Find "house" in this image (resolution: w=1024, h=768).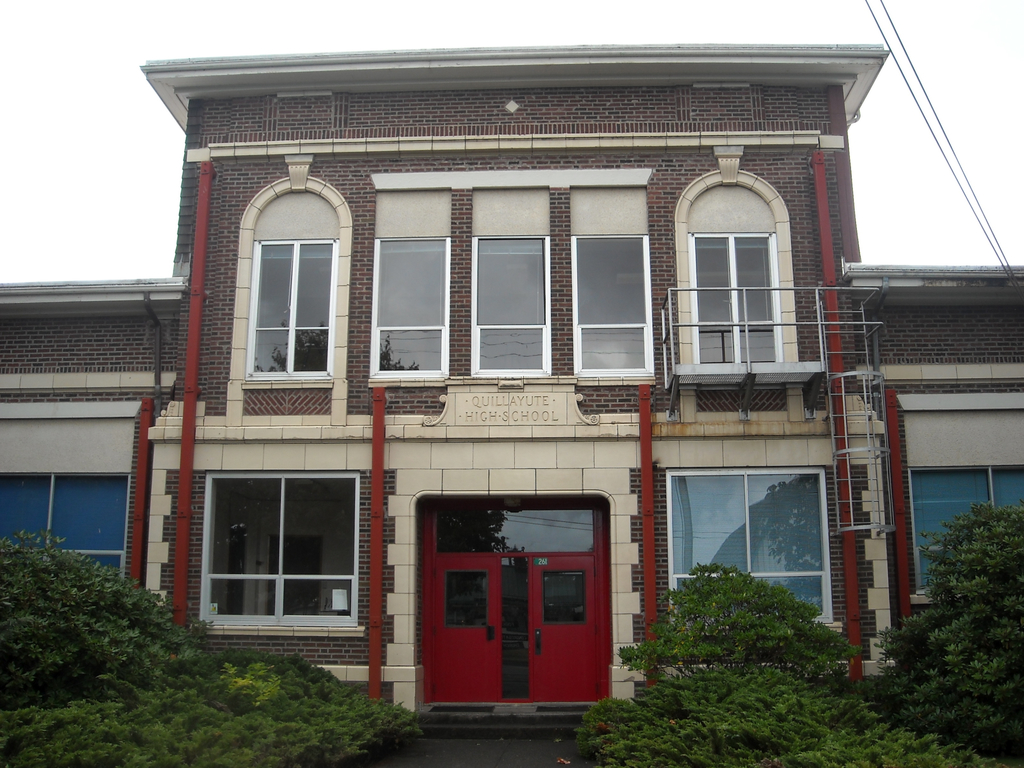
[left=101, top=5, right=952, bottom=741].
